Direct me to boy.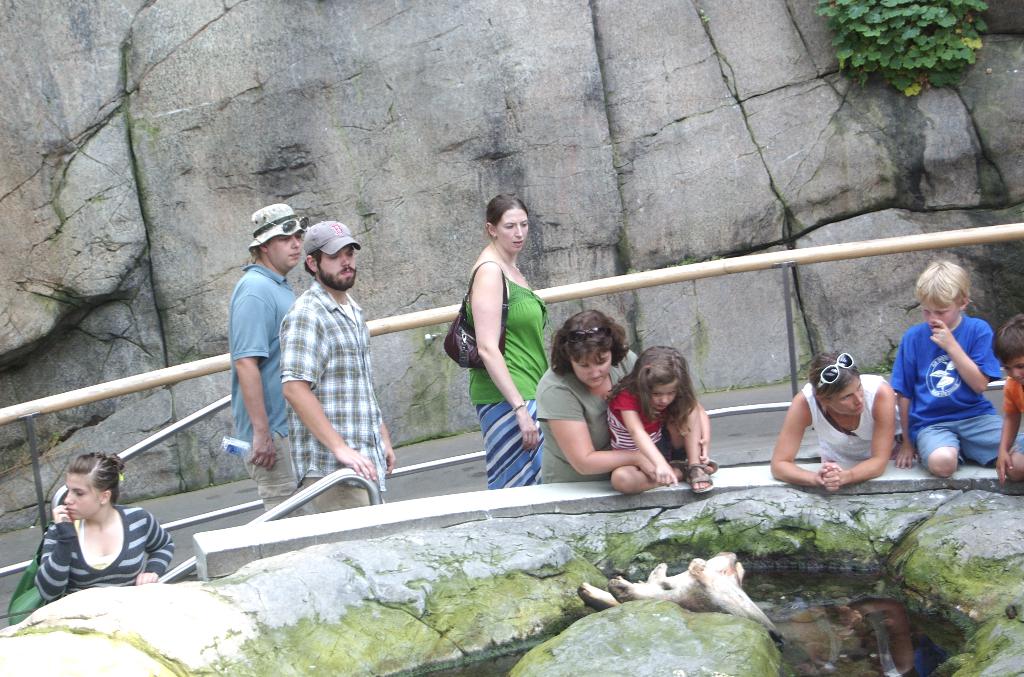
Direction: <box>877,280,1004,493</box>.
